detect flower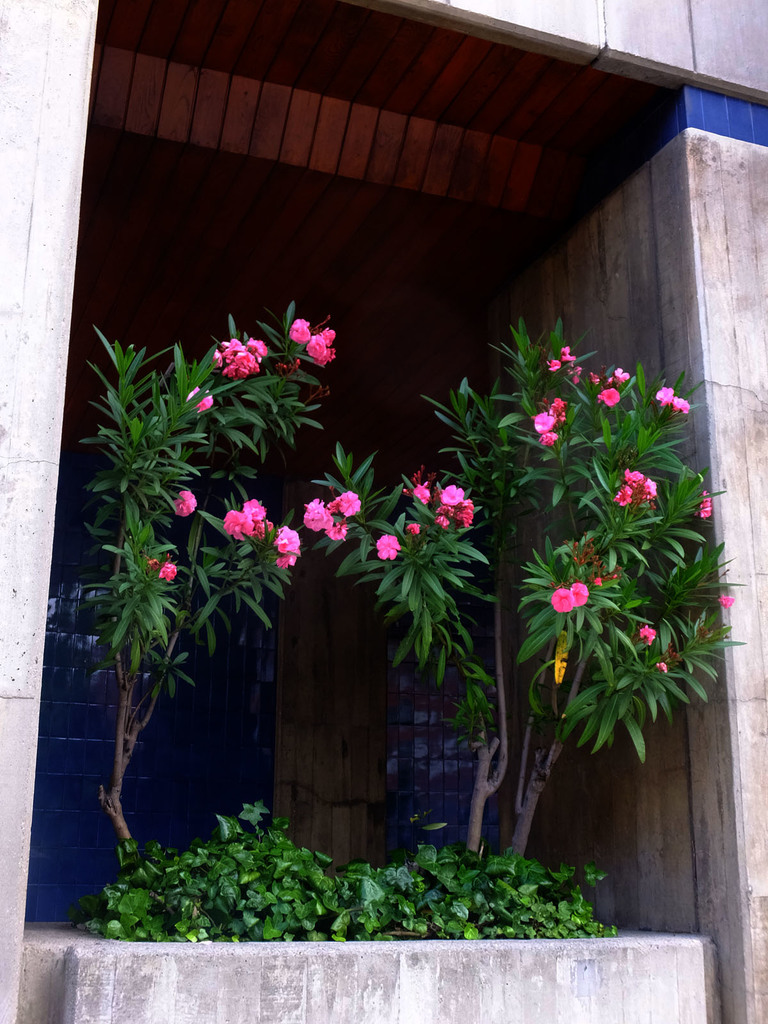
crop(643, 631, 655, 648)
